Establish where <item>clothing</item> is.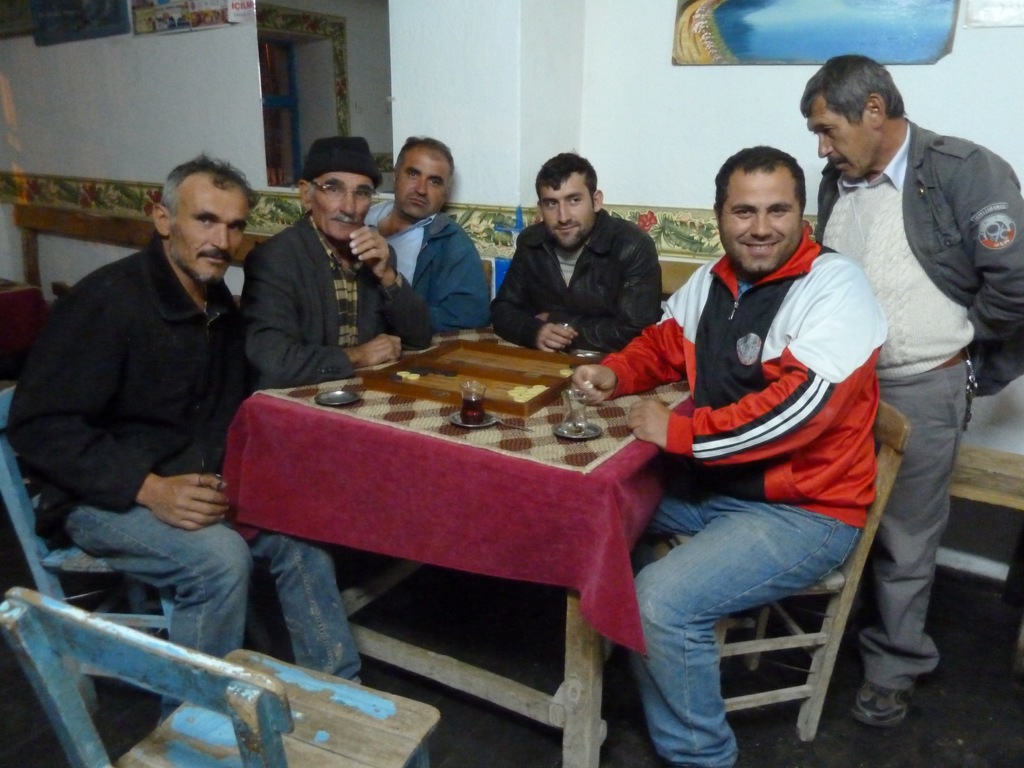
Established at 367,200,485,326.
